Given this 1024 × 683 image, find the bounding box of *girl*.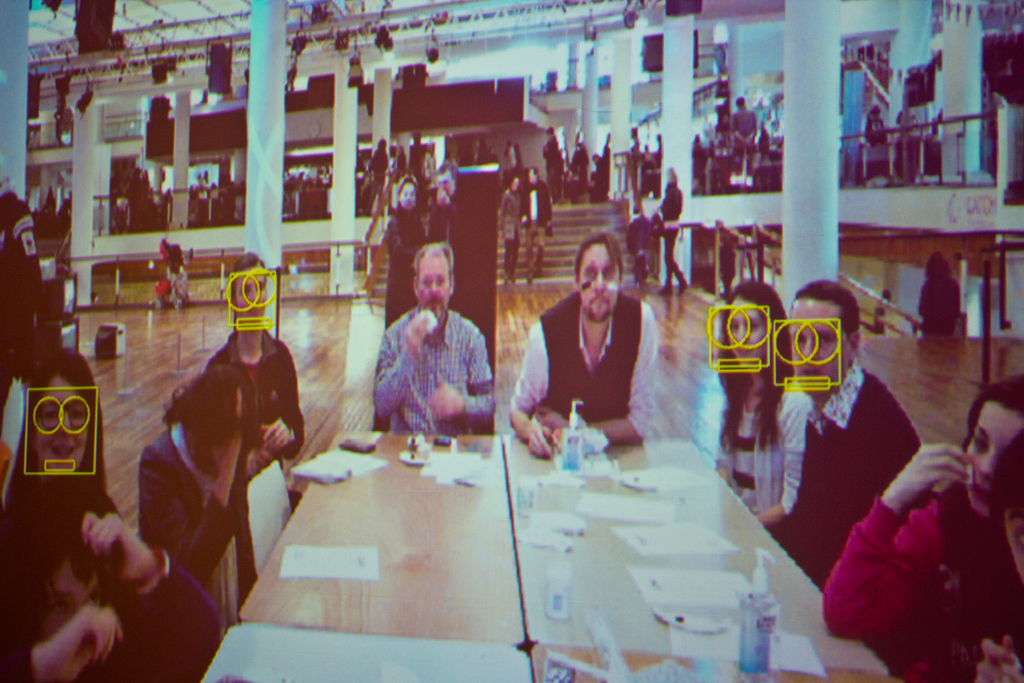
148 368 294 596.
